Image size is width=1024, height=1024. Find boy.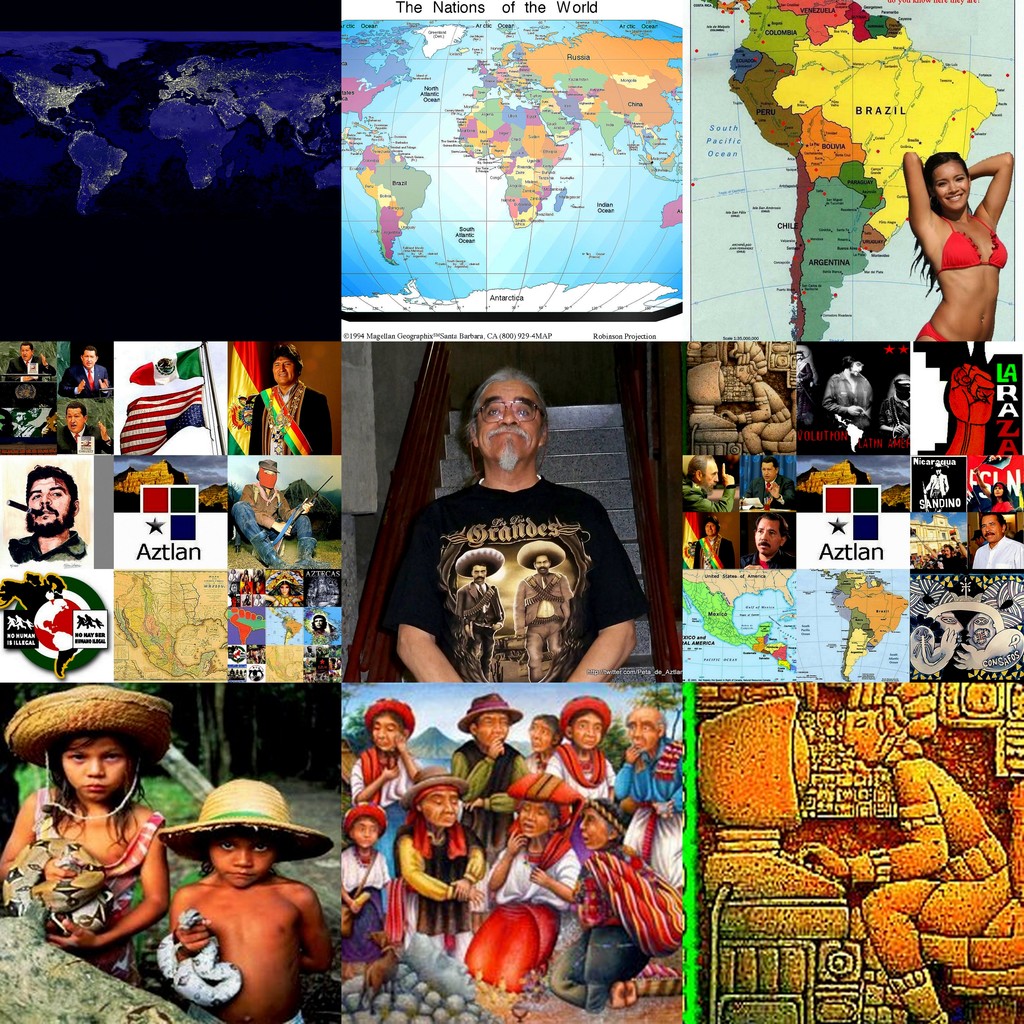
340,798,390,980.
